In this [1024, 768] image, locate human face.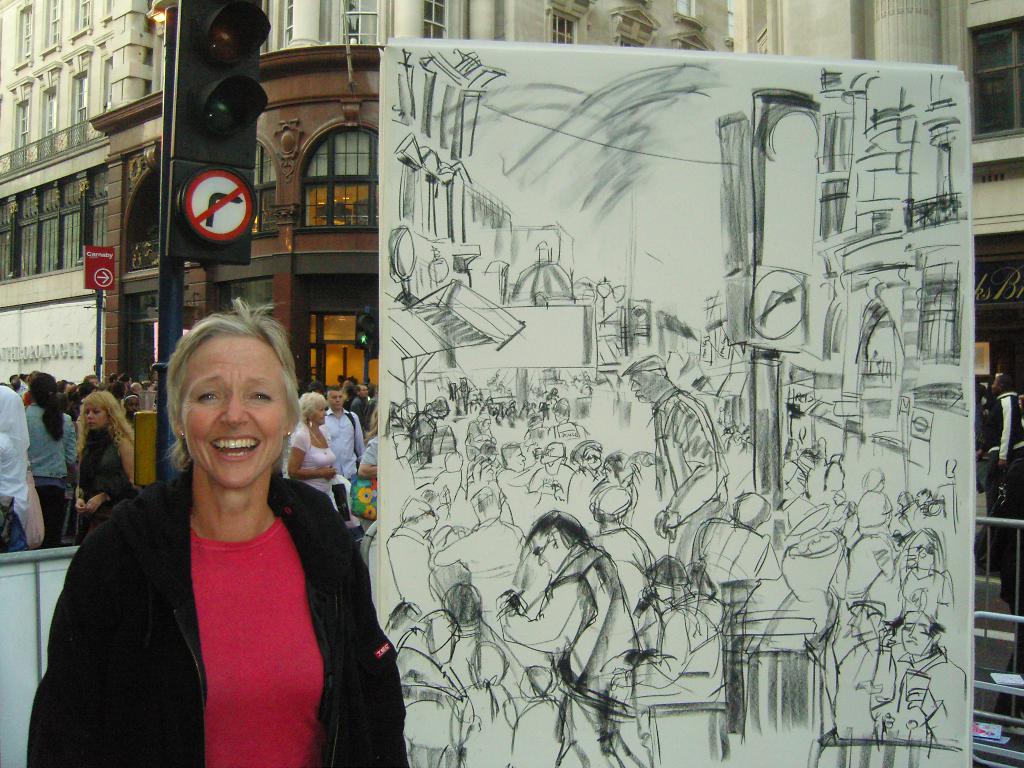
Bounding box: 358:386:369:398.
